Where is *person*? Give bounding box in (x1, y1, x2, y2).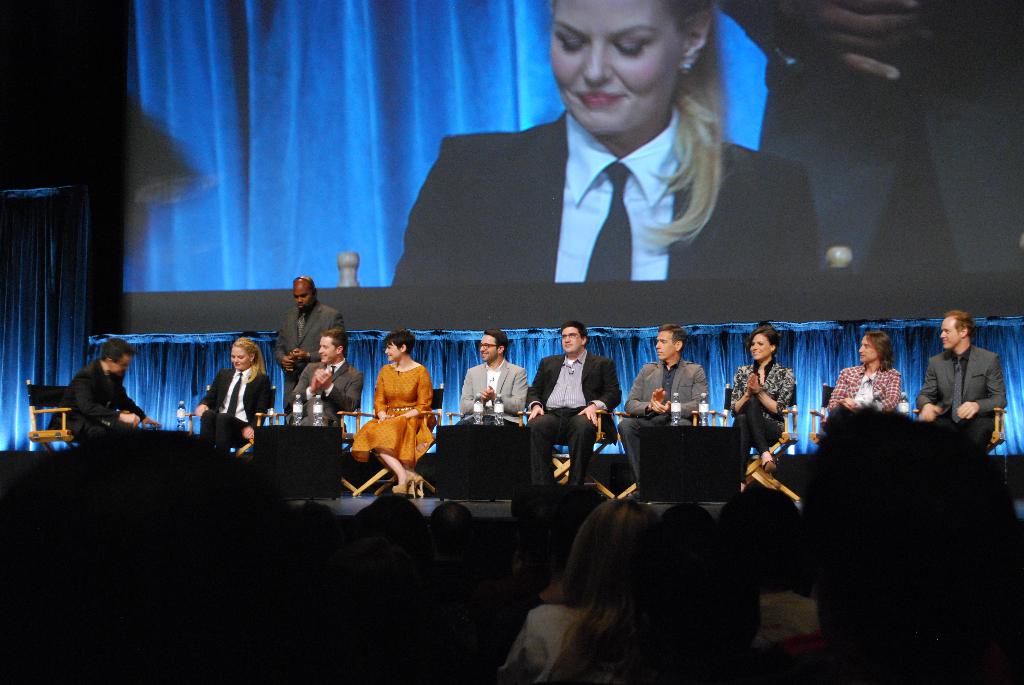
(50, 346, 152, 442).
